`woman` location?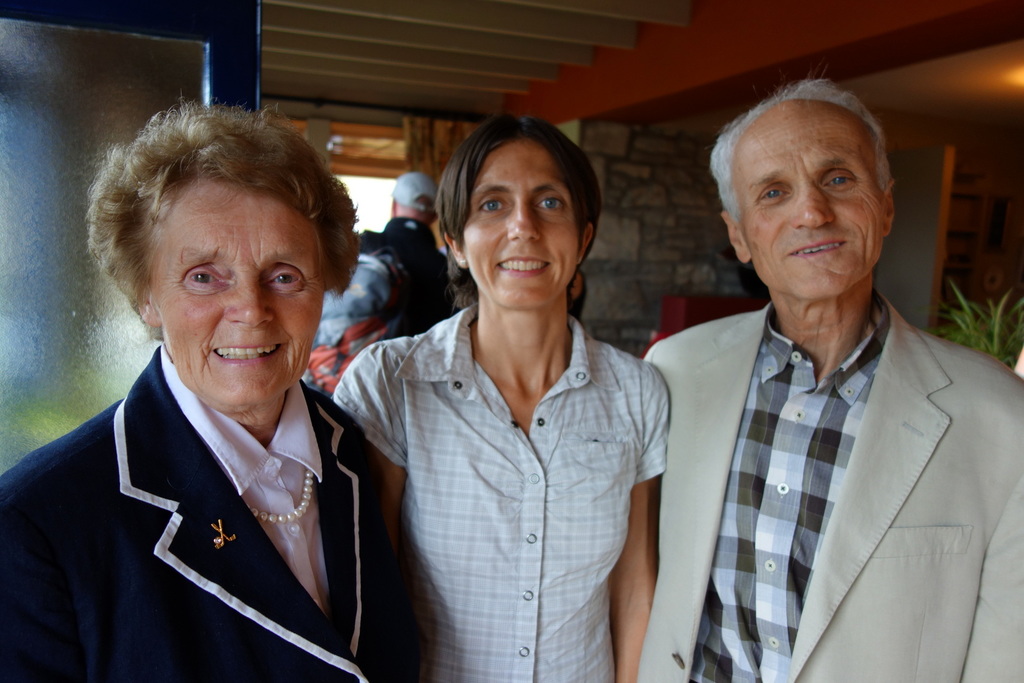
bbox=[328, 105, 688, 659]
